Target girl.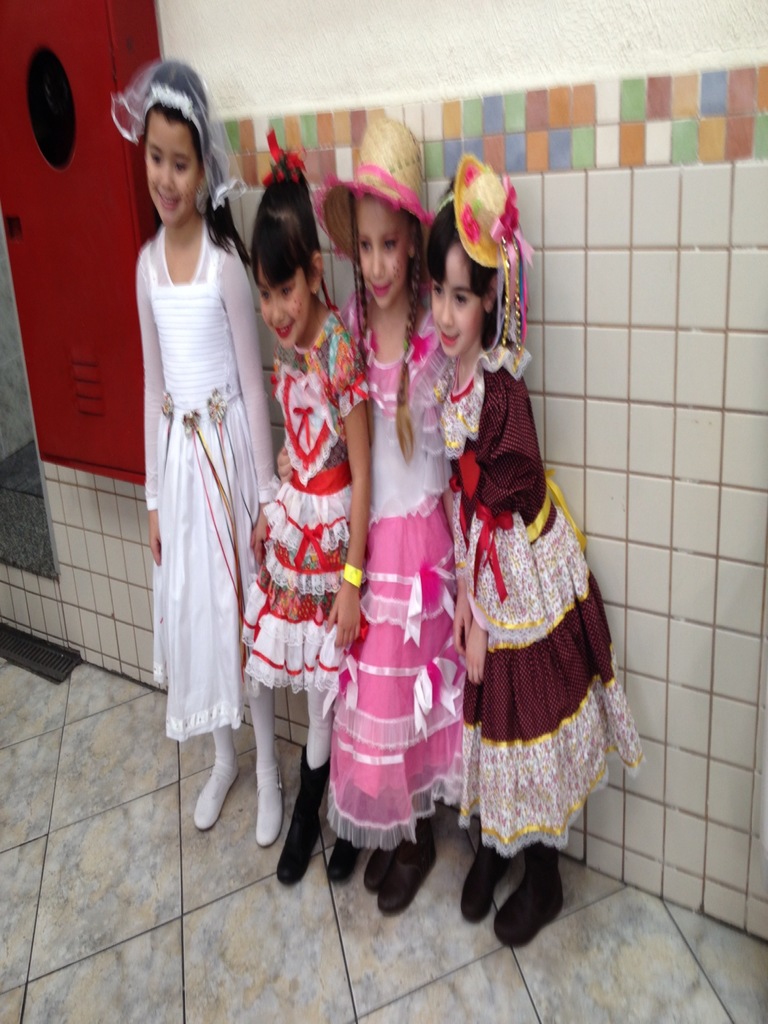
Target region: region(313, 120, 436, 909).
